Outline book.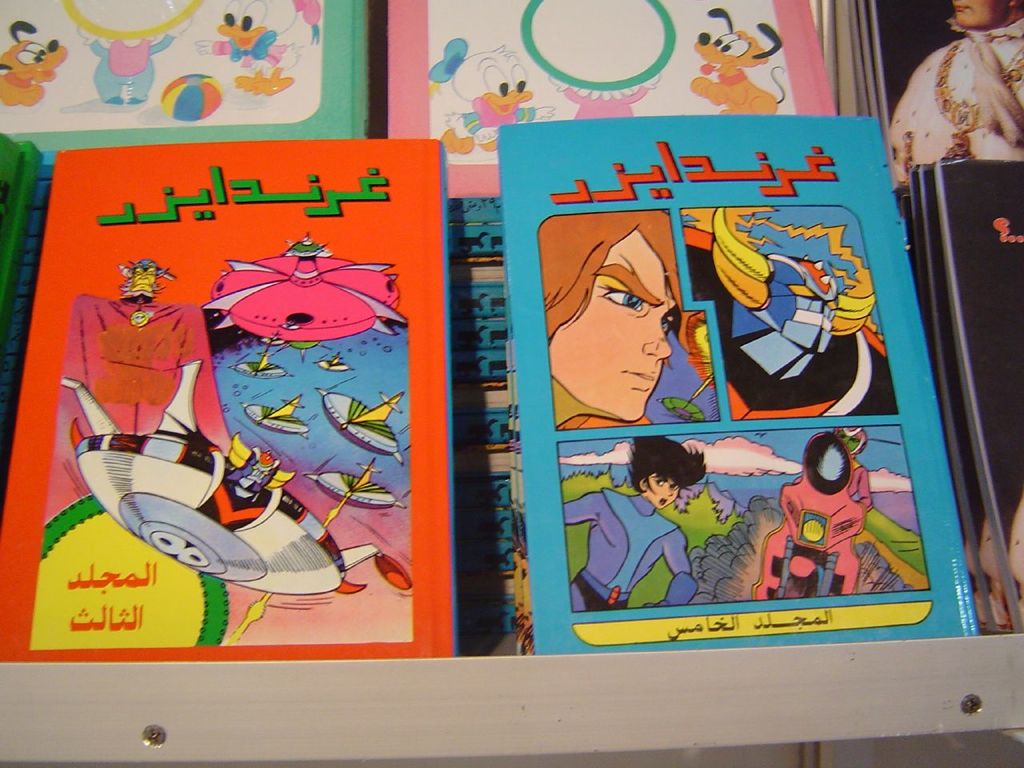
Outline: {"left": 0, "top": 0, "right": 370, "bottom": 158}.
